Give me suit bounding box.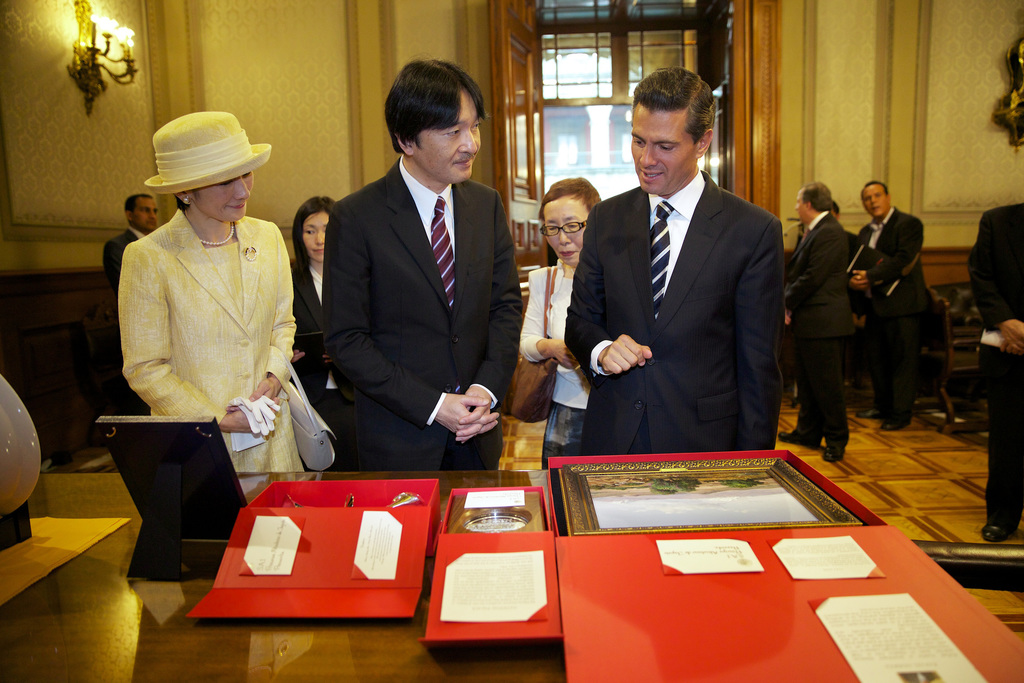
l=567, t=94, r=799, b=482.
